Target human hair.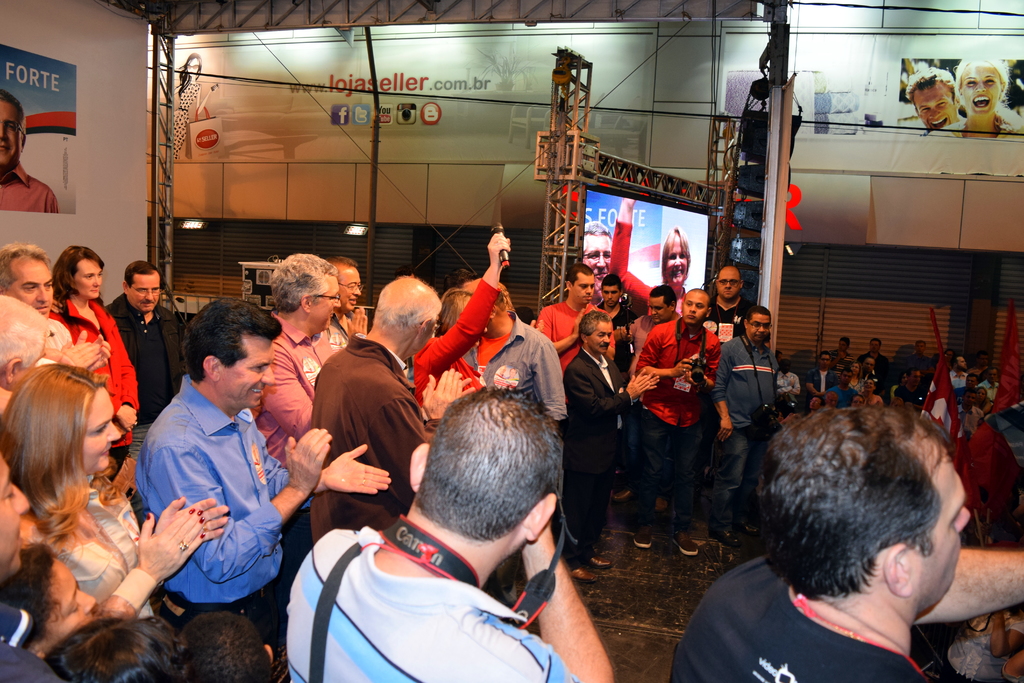
Target region: {"x1": 436, "y1": 286, "x2": 471, "y2": 336}.
